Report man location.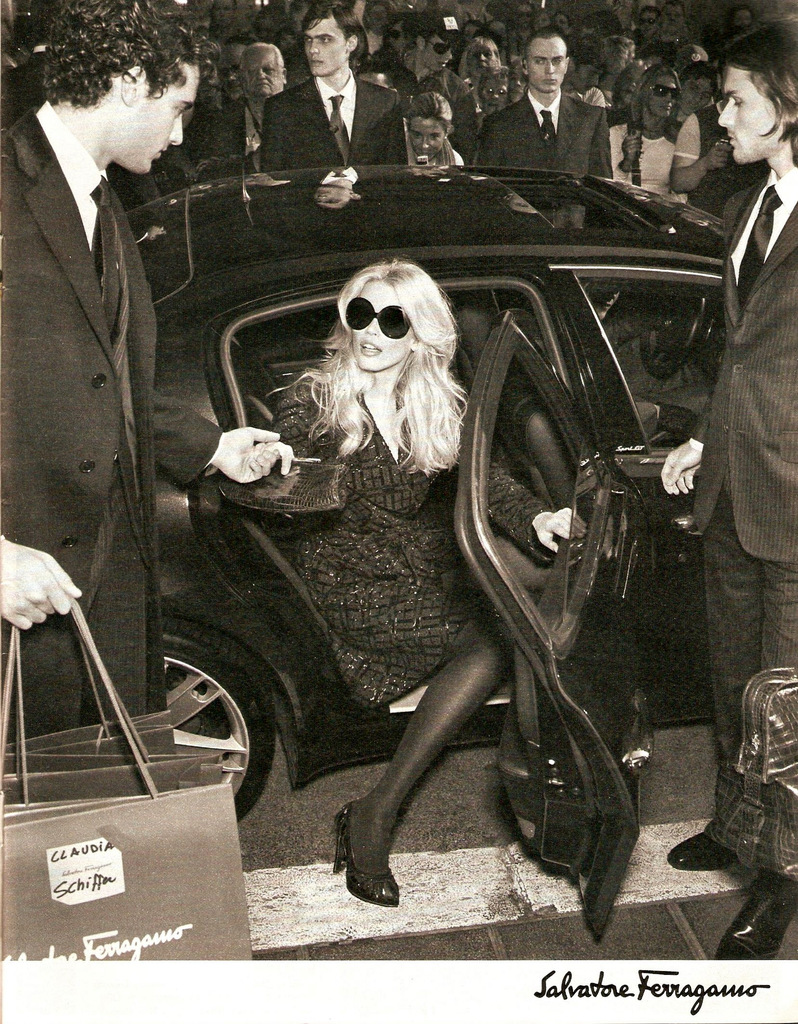
Report: bbox(0, 0, 278, 748).
